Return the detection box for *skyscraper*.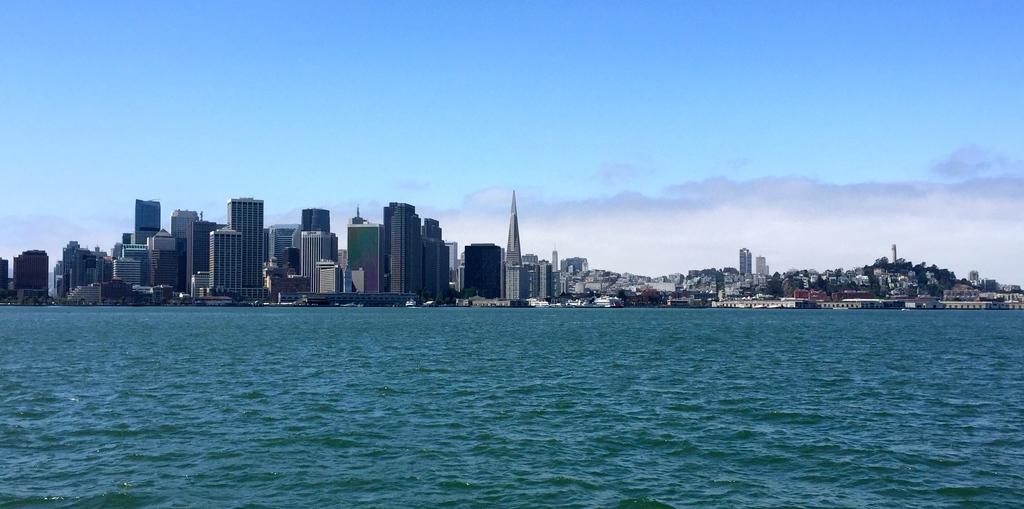
495 188 534 315.
